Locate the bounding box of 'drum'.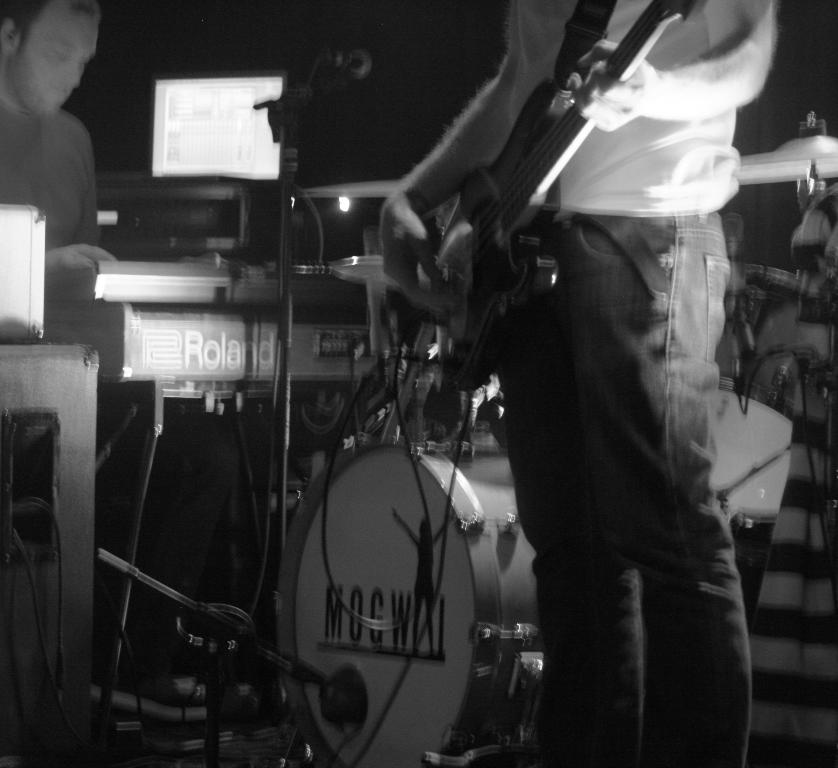
Bounding box: 709:377:797:529.
